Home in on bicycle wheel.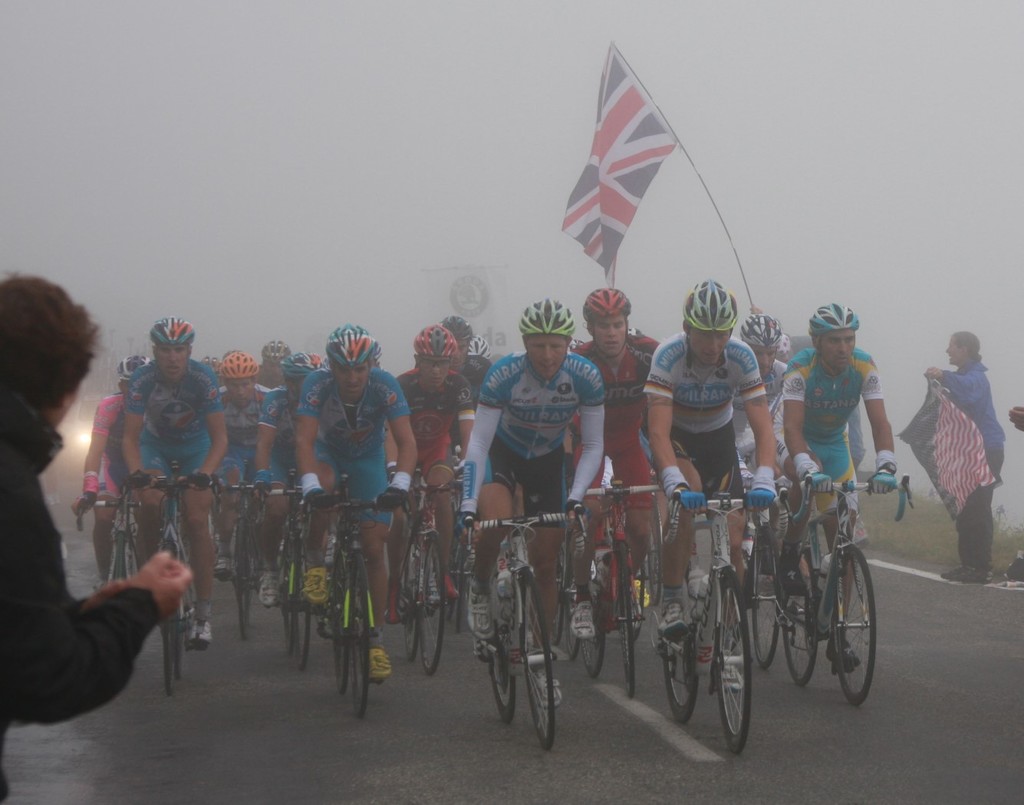
Homed in at 516, 567, 554, 750.
